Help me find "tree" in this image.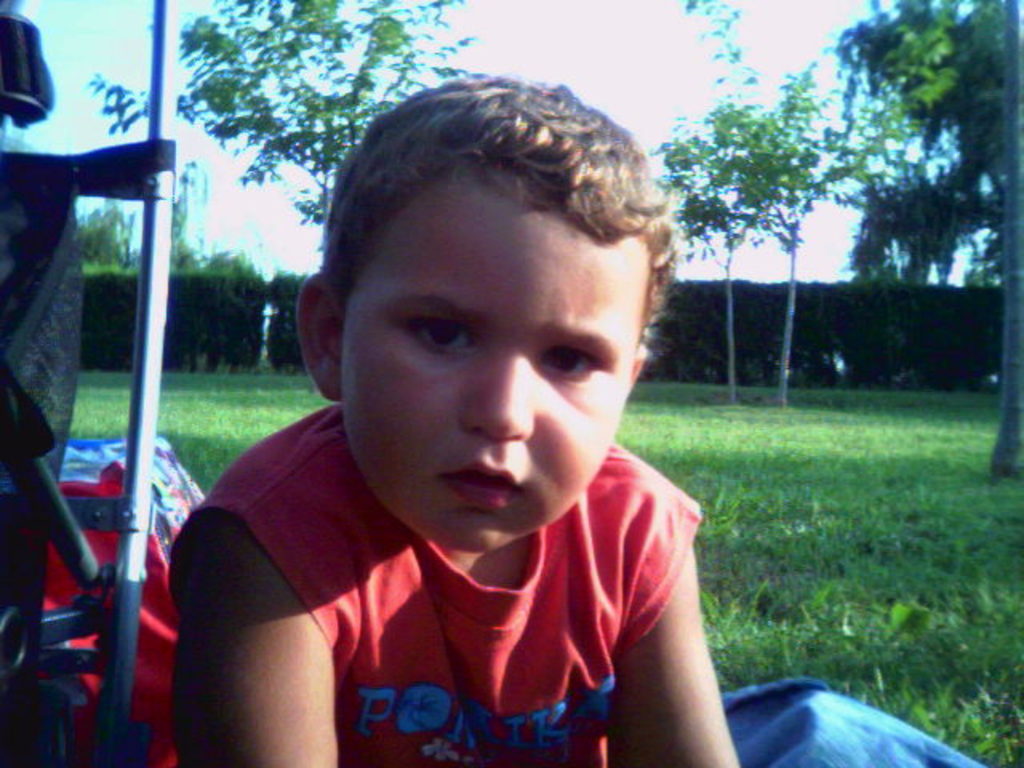
Found it: [left=986, top=8, right=1022, bottom=480].
